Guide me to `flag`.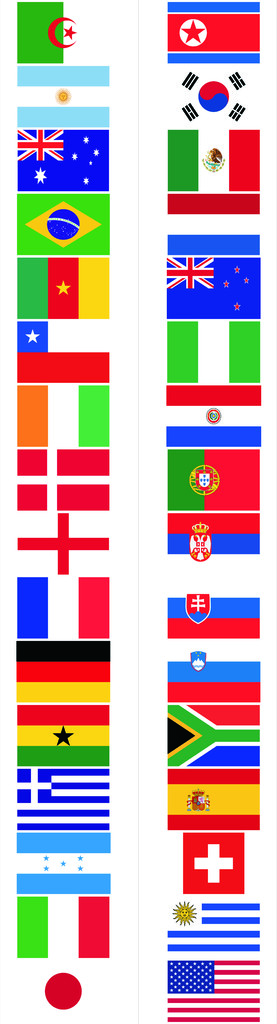
Guidance: (9, 0, 114, 85).
